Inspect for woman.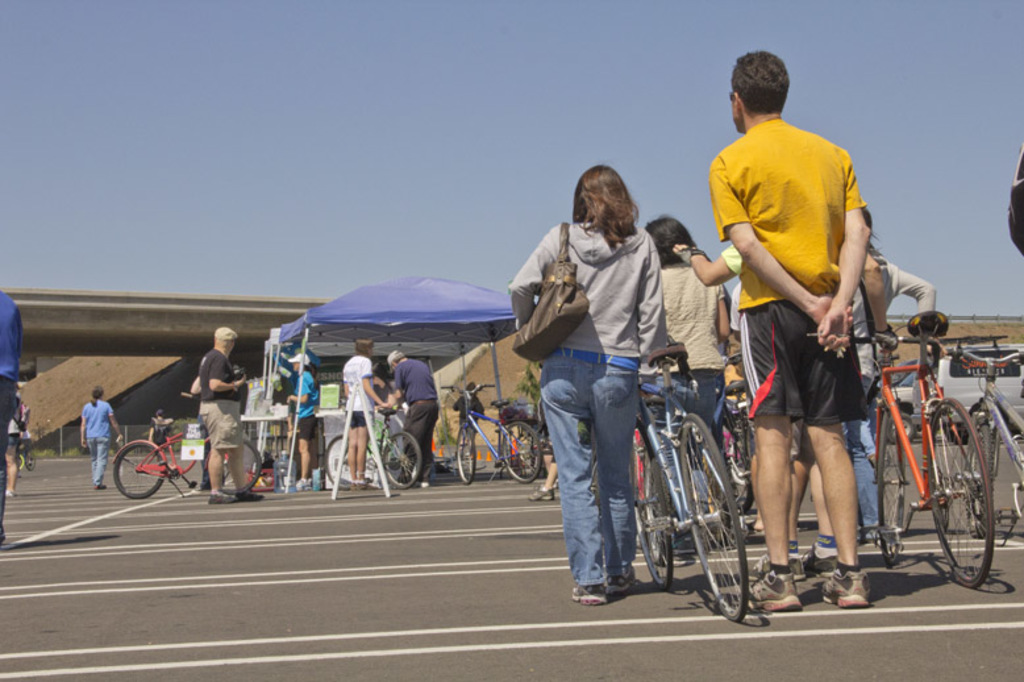
Inspection: box=[74, 379, 126, 487].
